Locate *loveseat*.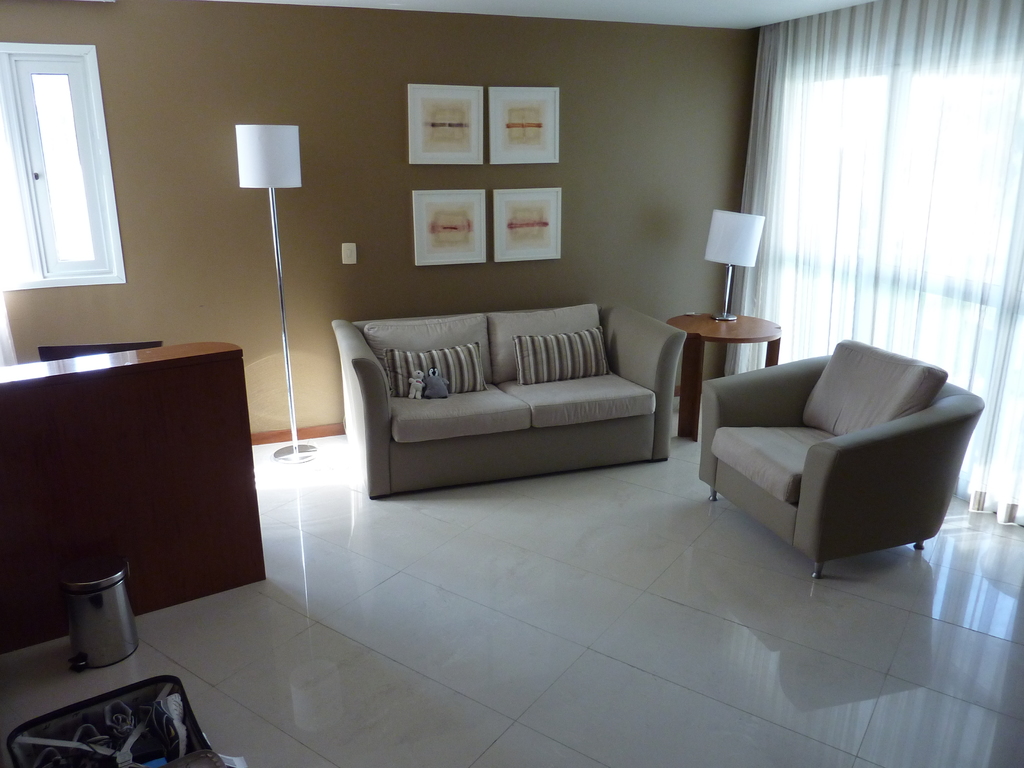
Bounding box: 342, 306, 705, 508.
